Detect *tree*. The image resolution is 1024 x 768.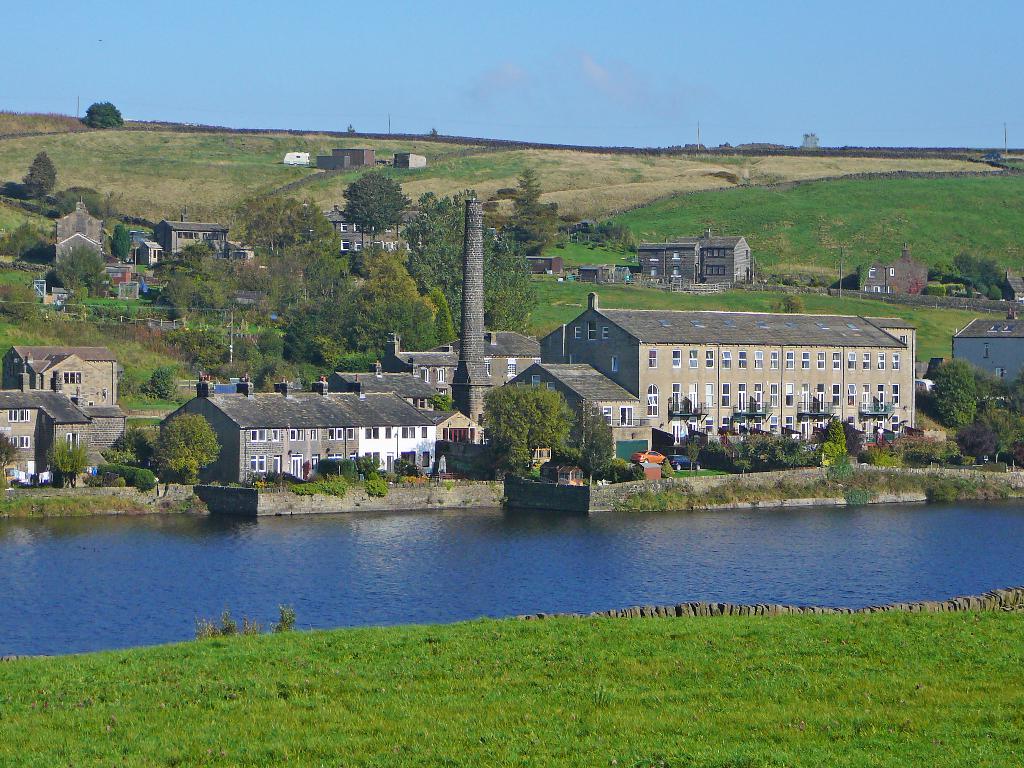
(x1=819, y1=416, x2=850, y2=470).
